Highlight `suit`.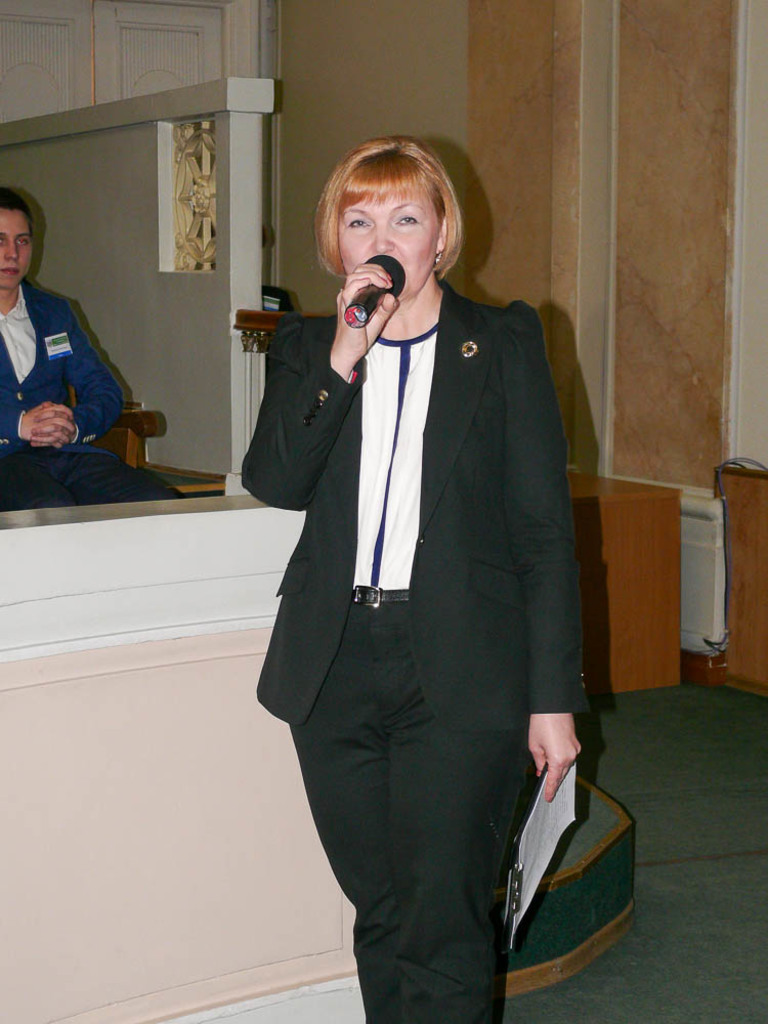
Highlighted region: x1=0, y1=283, x2=128, y2=444.
